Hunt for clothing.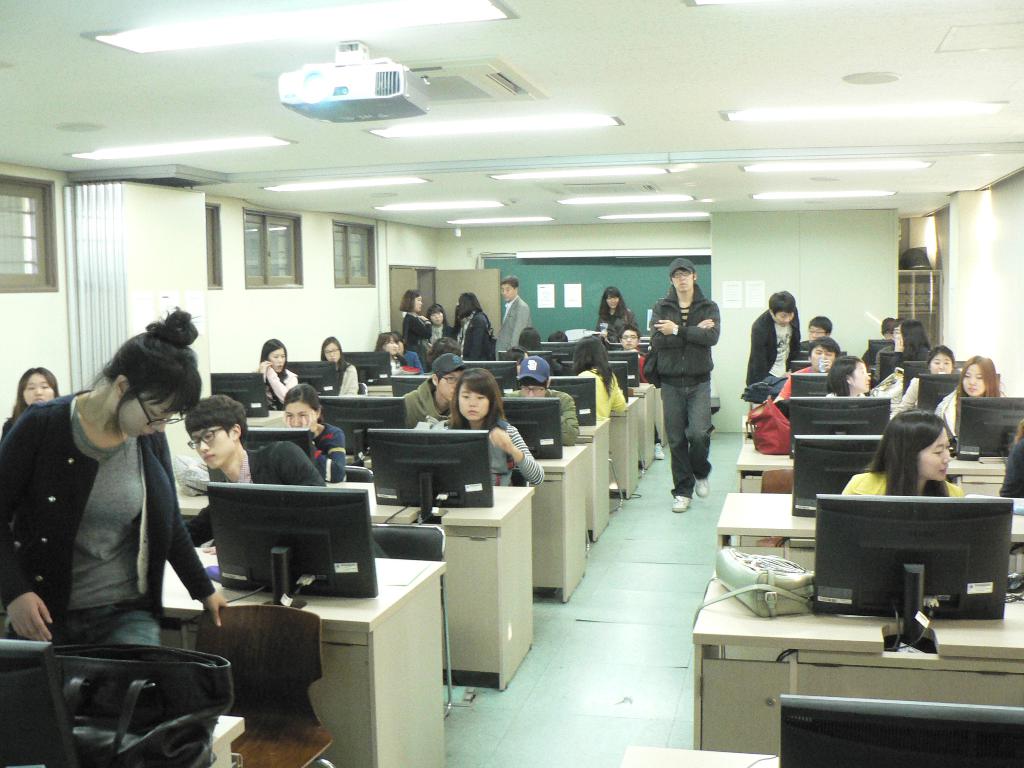
Hunted down at <region>747, 311, 801, 387</region>.
